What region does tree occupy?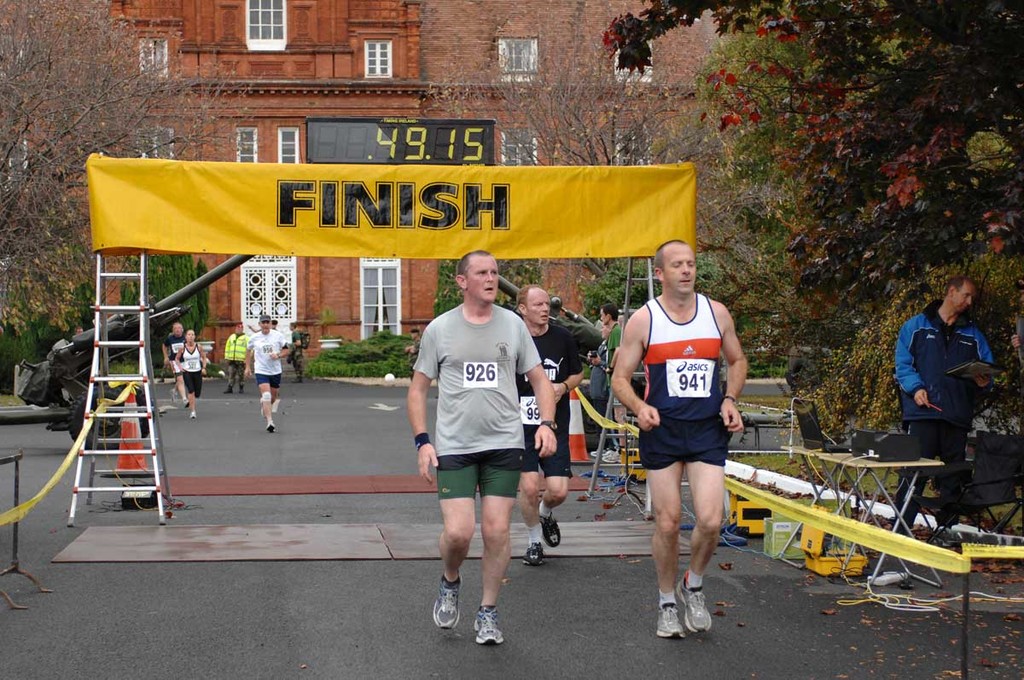
pyautogui.locateOnScreen(0, 0, 263, 347).
